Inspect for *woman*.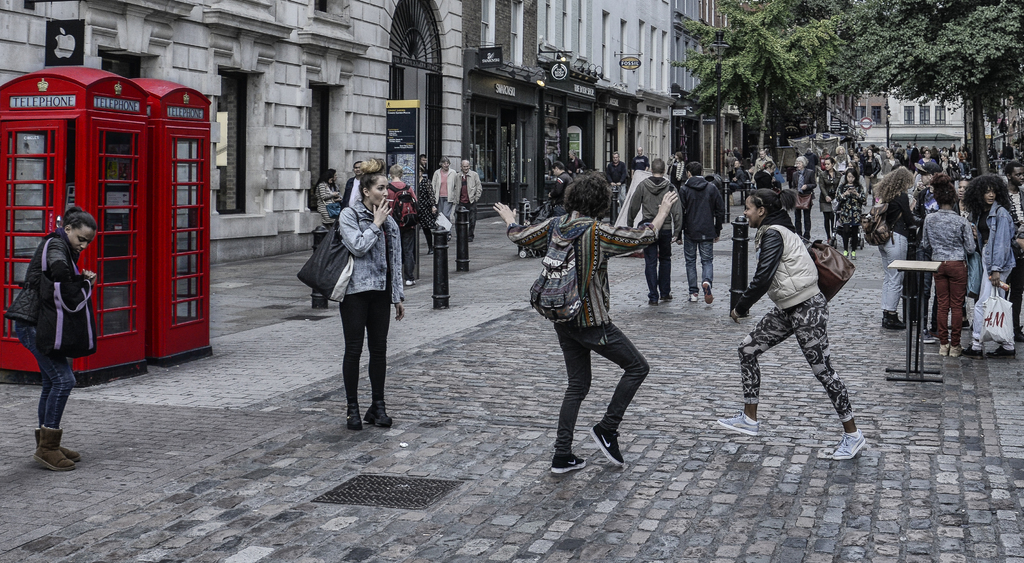
Inspection: bbox=[8, 203, 102, 468].
